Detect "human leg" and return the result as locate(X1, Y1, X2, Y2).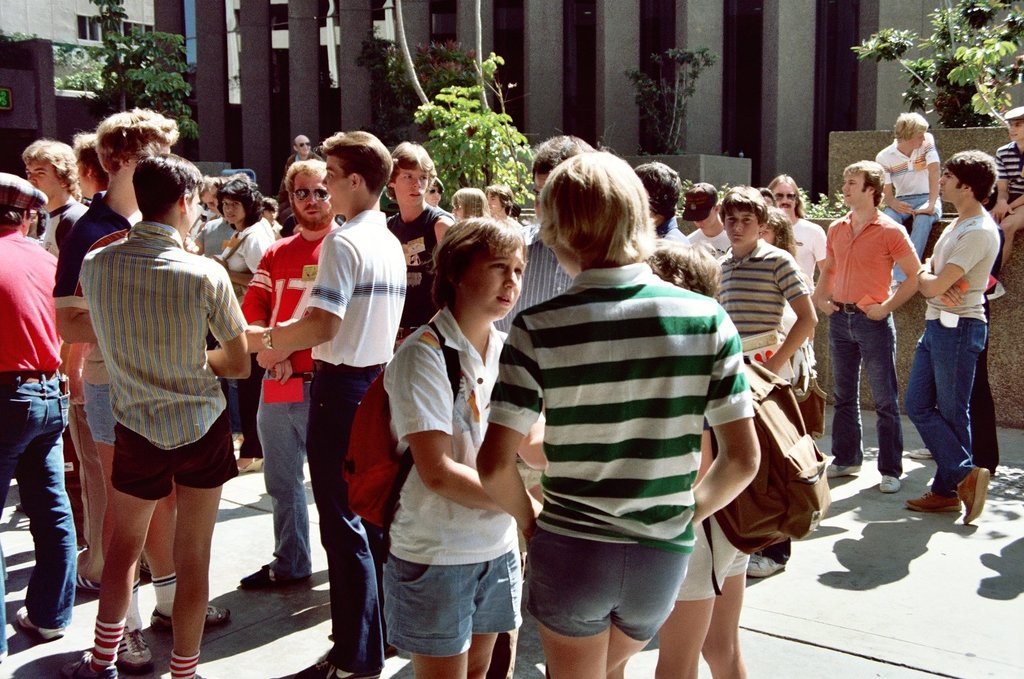
locate(41, 485, 161, 678).
